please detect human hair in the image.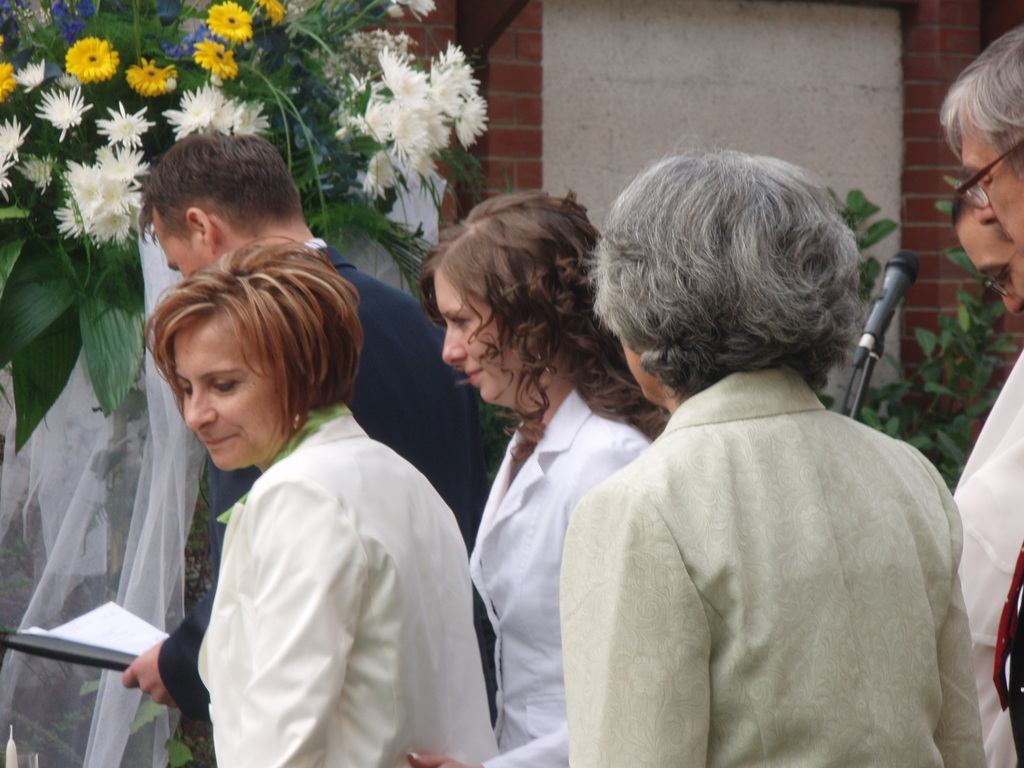
<region>948, 185, 975, 226</region>.
